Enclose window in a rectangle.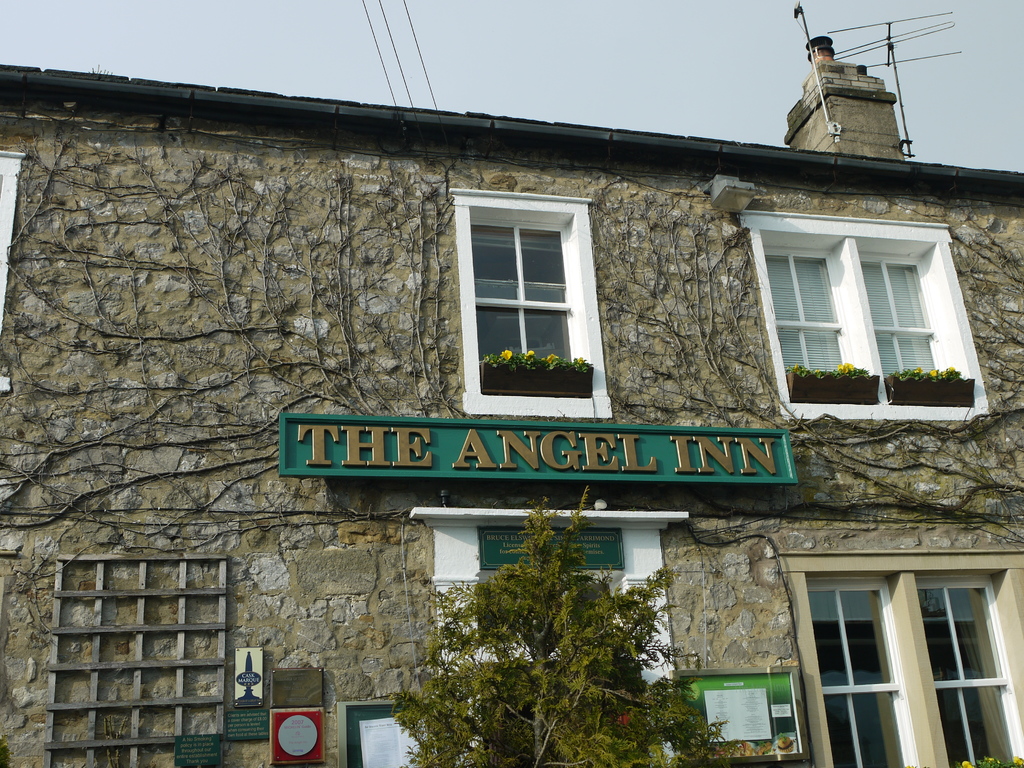
x1=479, y1=193, x2=601, y2=377.
